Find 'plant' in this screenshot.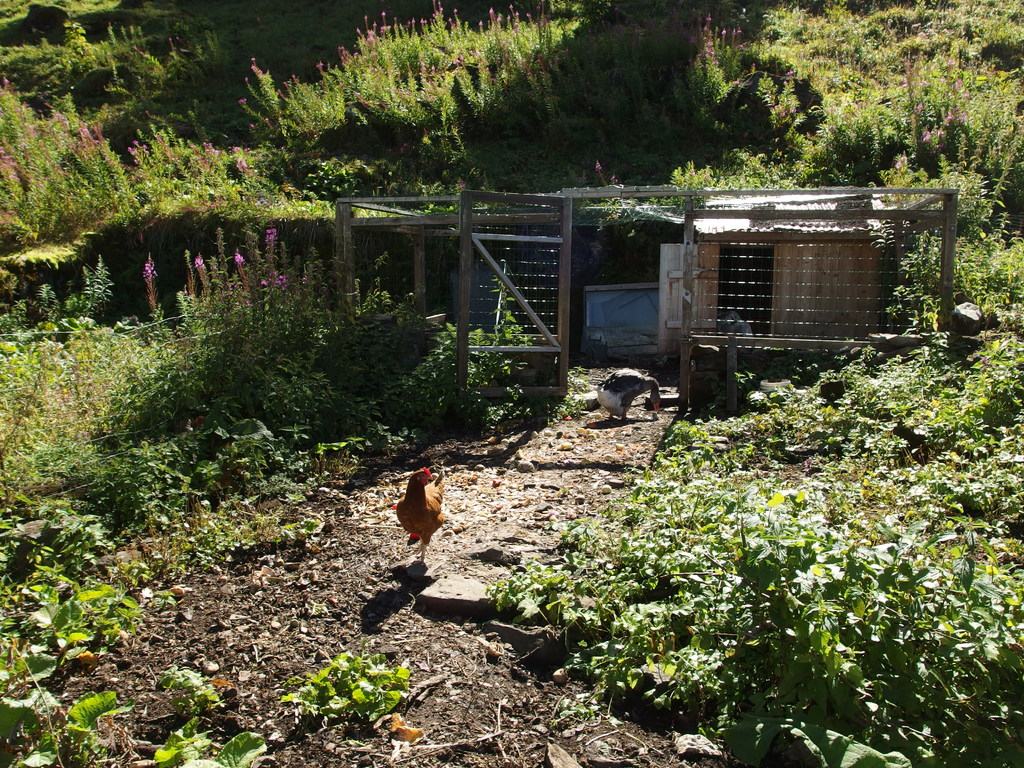
The bounding box for 'plant' is region(0, 553, 277, 767).
